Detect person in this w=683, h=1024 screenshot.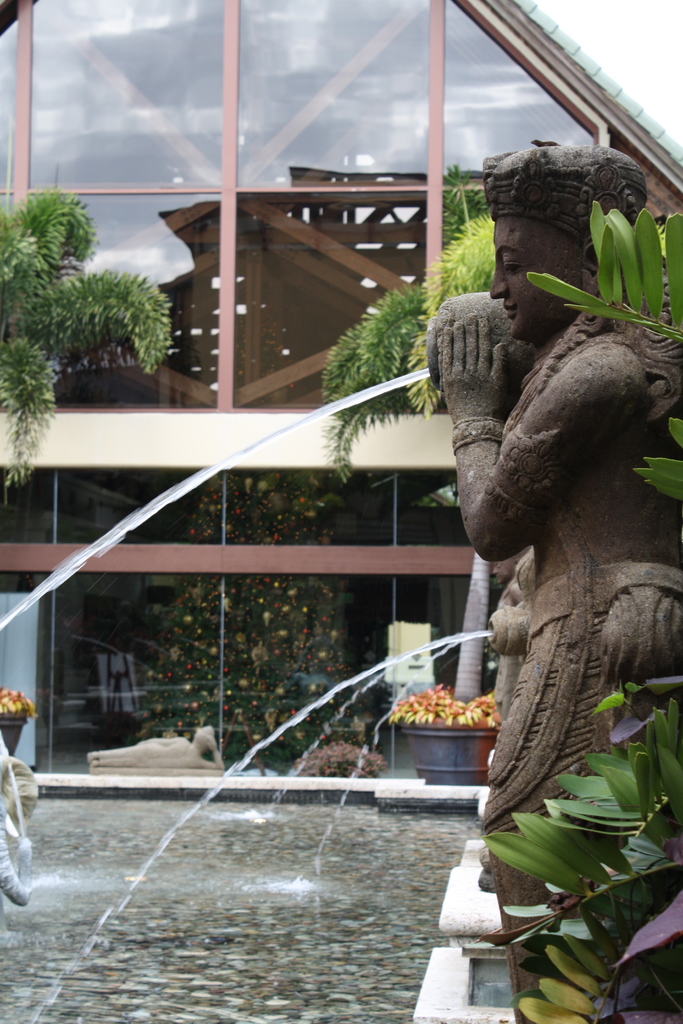
Detection: 434:141:682:1023.
